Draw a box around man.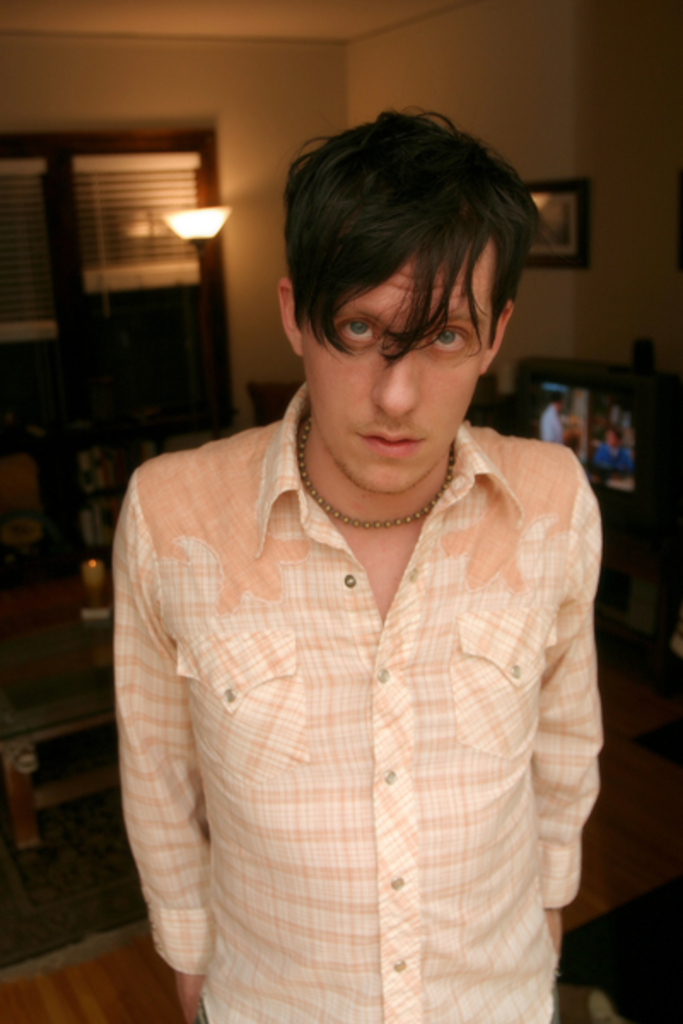
593 427 632 480.
